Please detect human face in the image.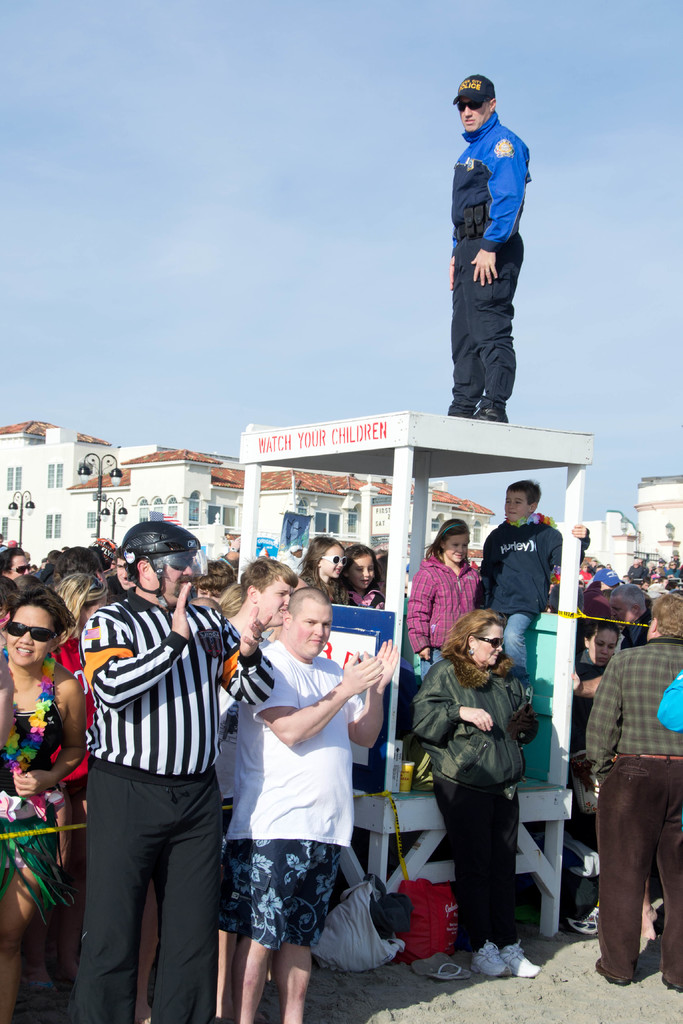
BBox(356, 554, 377, 588).
